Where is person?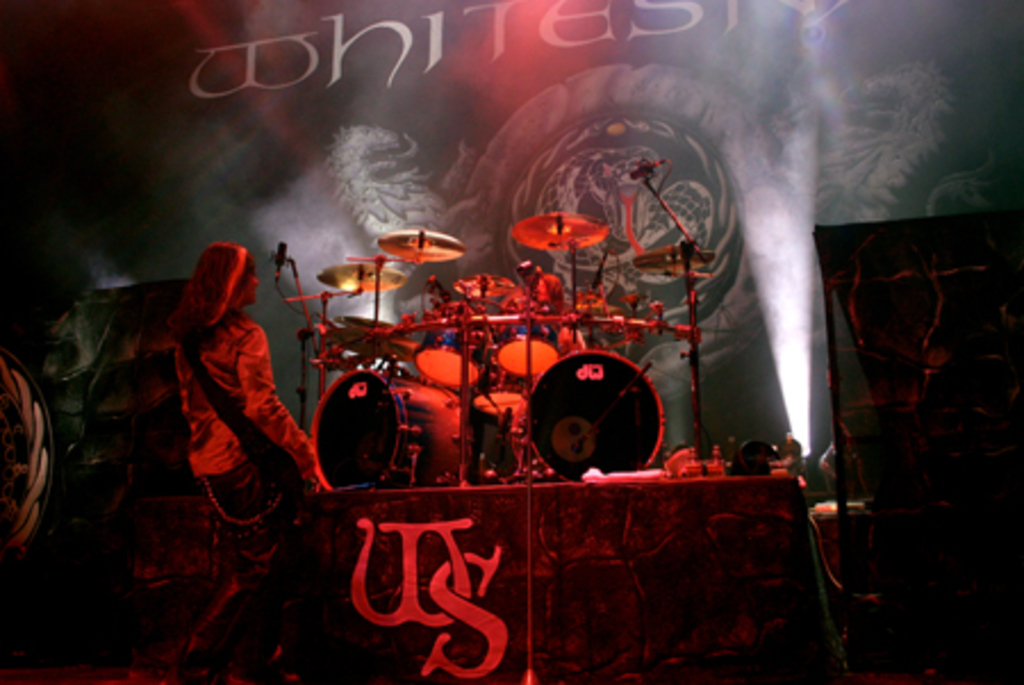
bbox(134, 218, 305, 594).
